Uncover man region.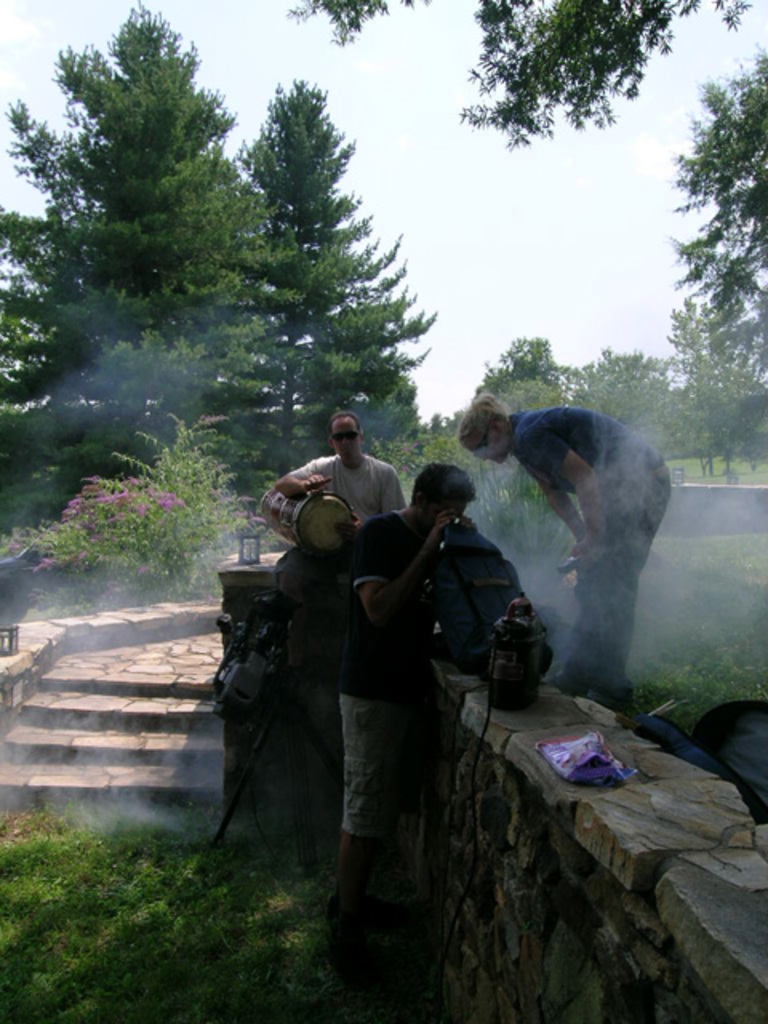
Uncovered: 325:464:485:960.
